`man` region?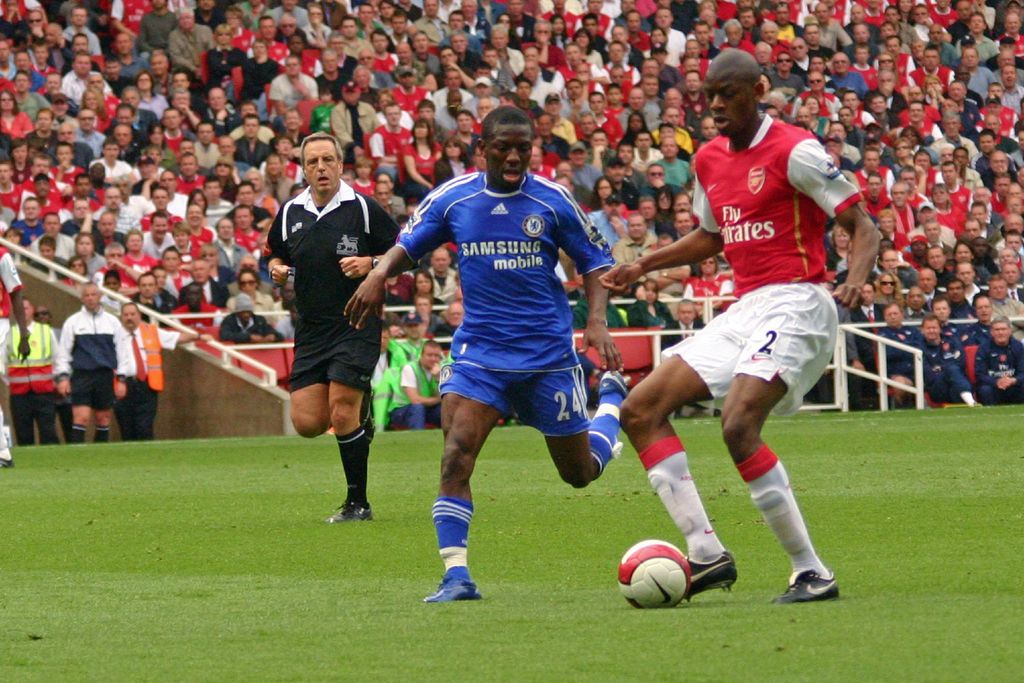
detection(401, 314, 444, 365)
